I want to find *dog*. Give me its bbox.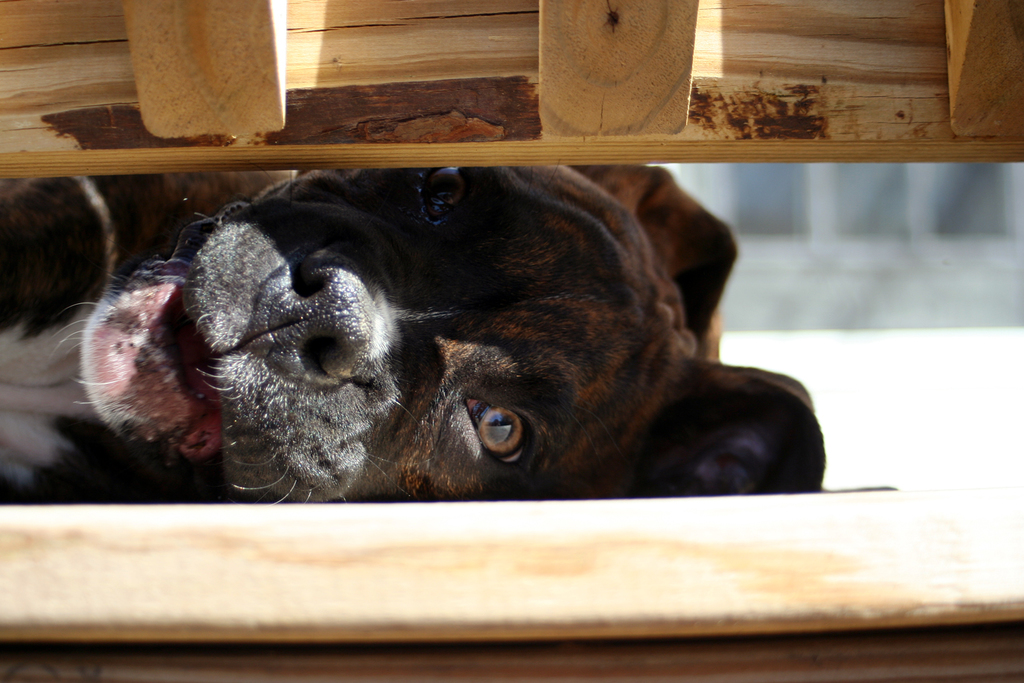
select_region(0, 165, 824, 507).
